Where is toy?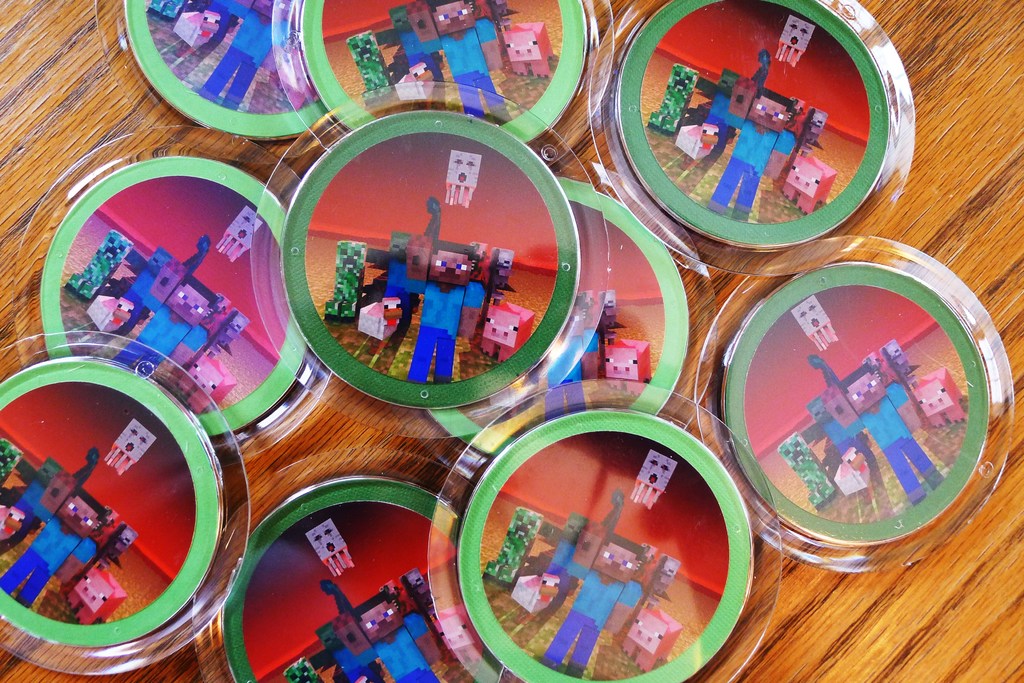
box(384, 8, 455, 124).
